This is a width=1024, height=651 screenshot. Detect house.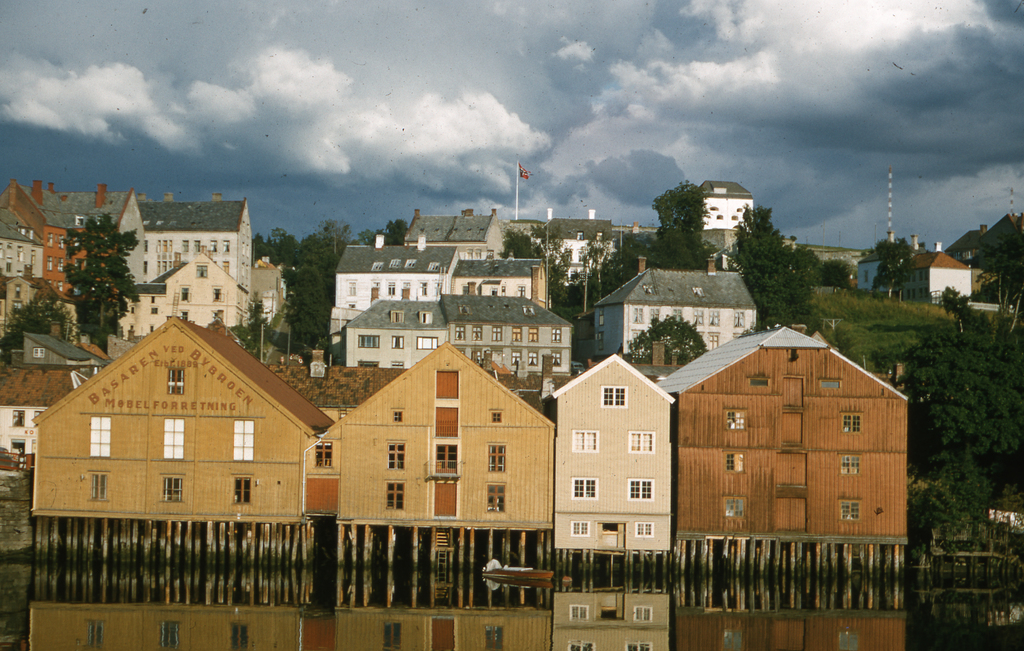
x1=333 y1=230 x2=462 y2=353.
